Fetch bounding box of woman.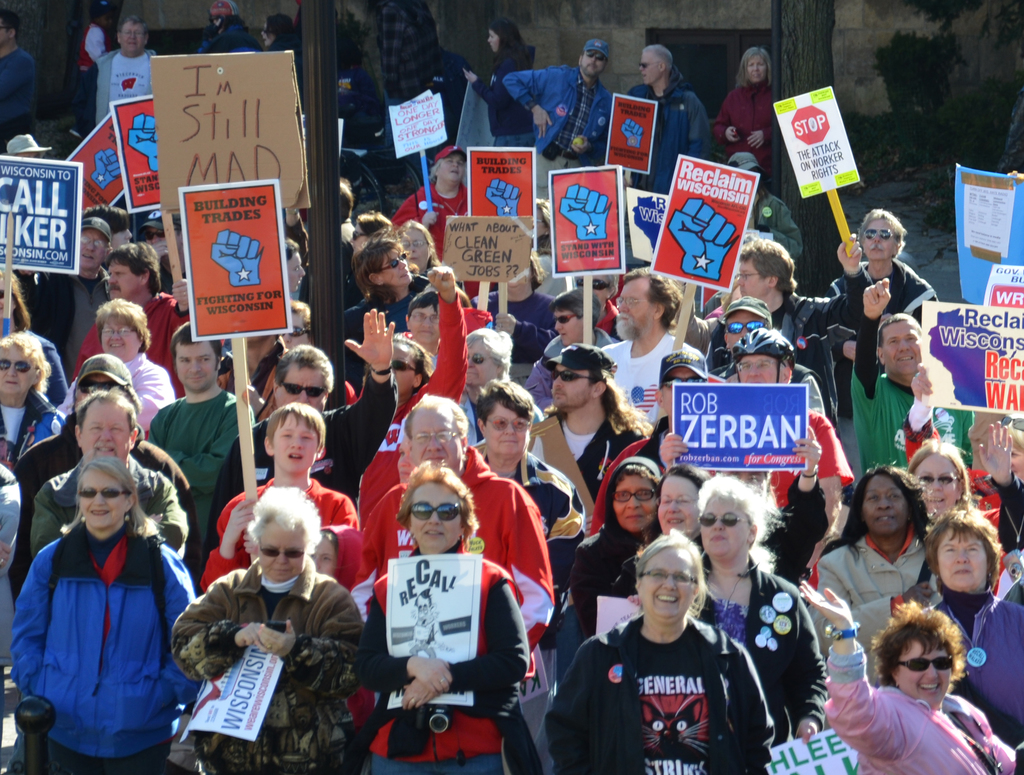
Bbox: (left=545, top=527, right=780, bottom=774).
